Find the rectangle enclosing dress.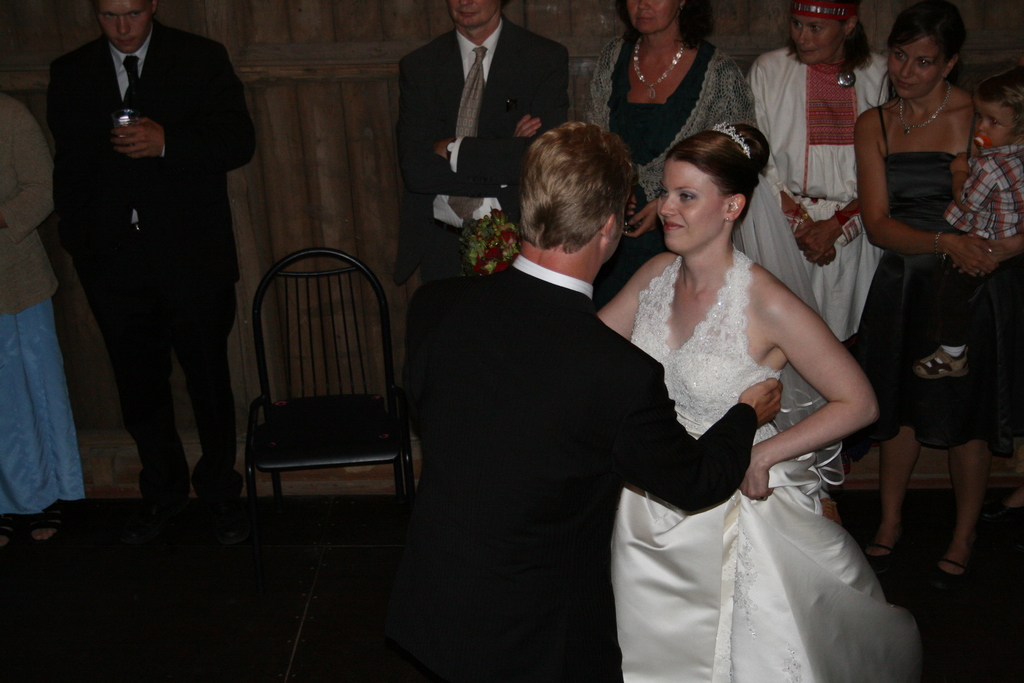
0 83 109 534.
